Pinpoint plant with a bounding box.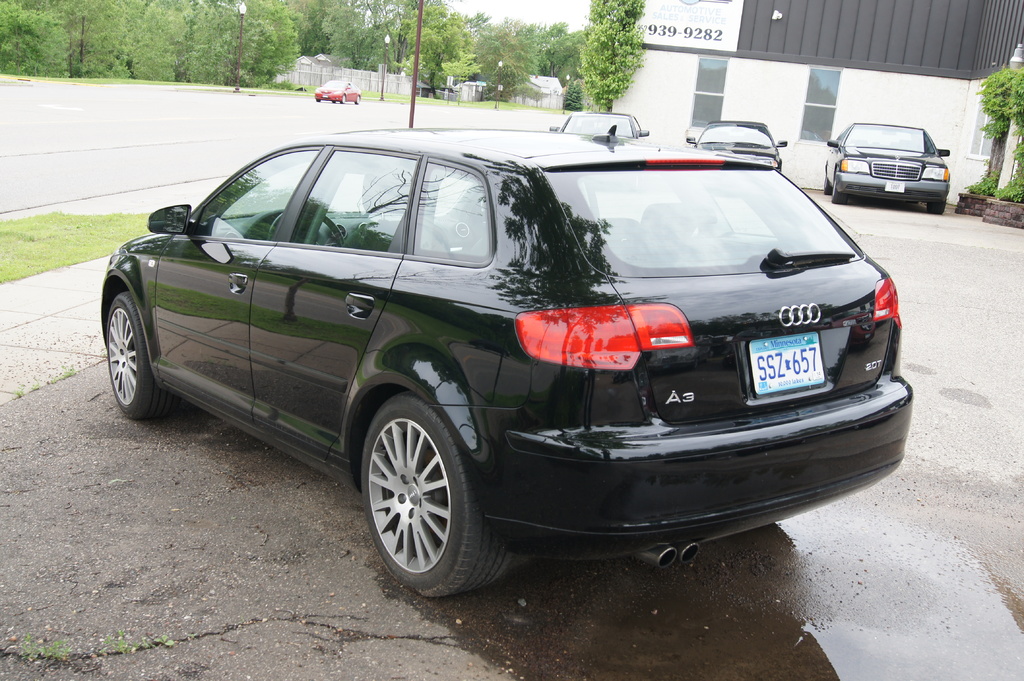
{"x1": 0, "y1": 629, "x2": 138, "y2": 666}.
